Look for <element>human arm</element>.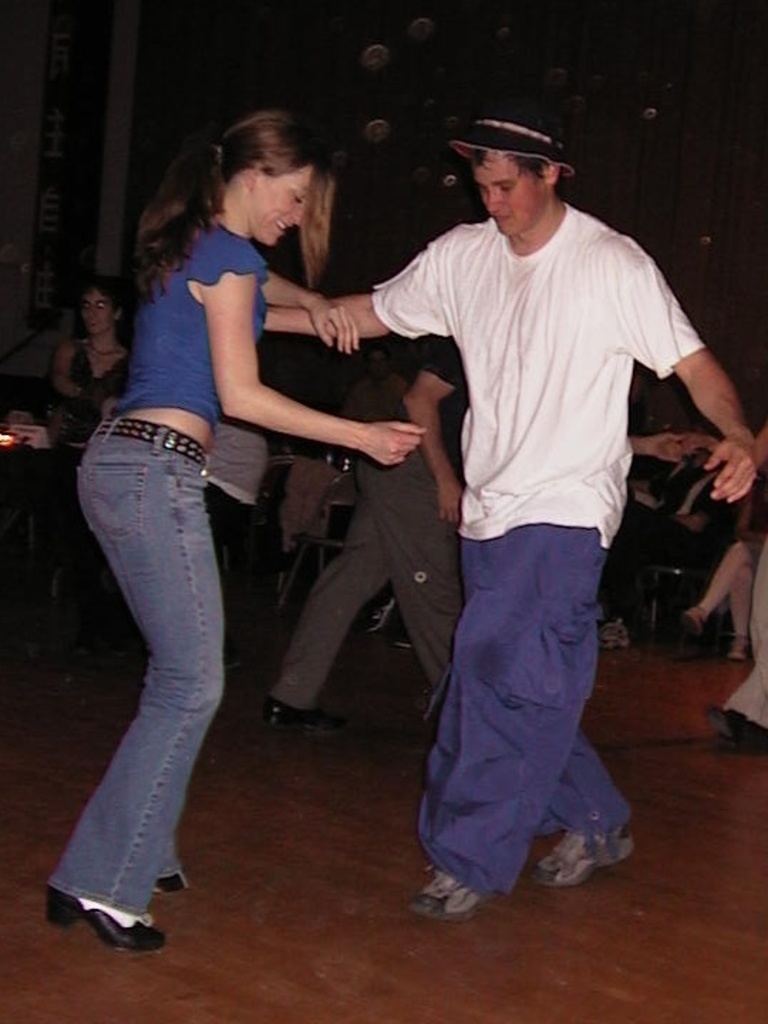
Found: select_region(236, 238, 361, 366).
